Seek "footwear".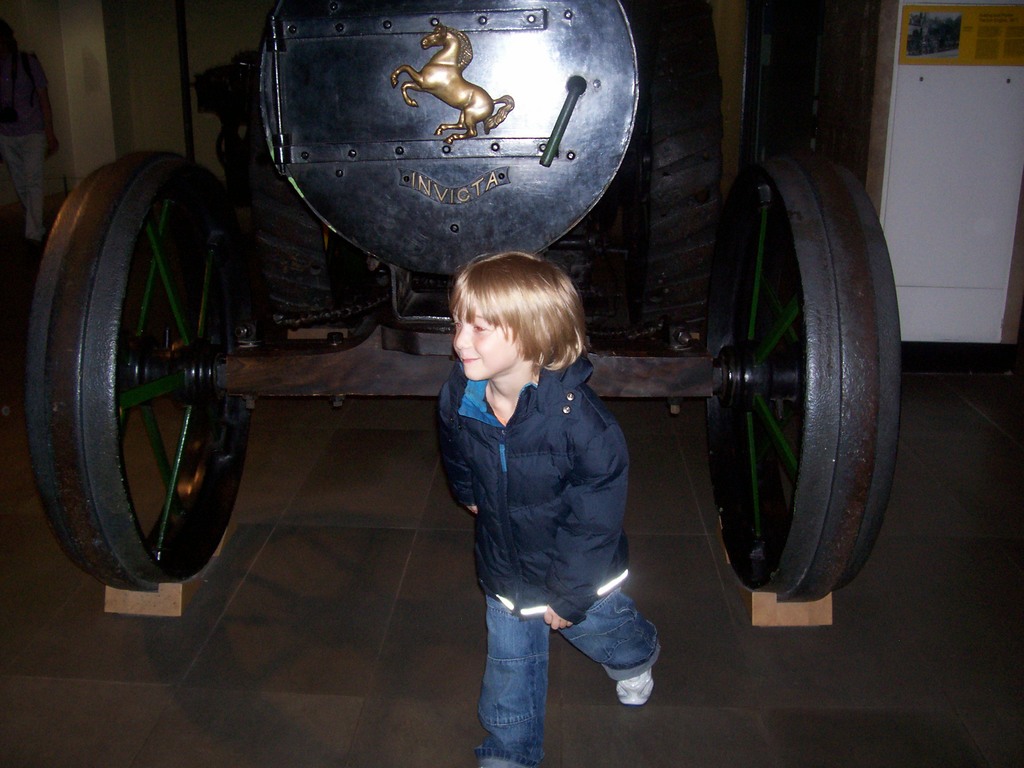
[615, 666, 651, 701].
